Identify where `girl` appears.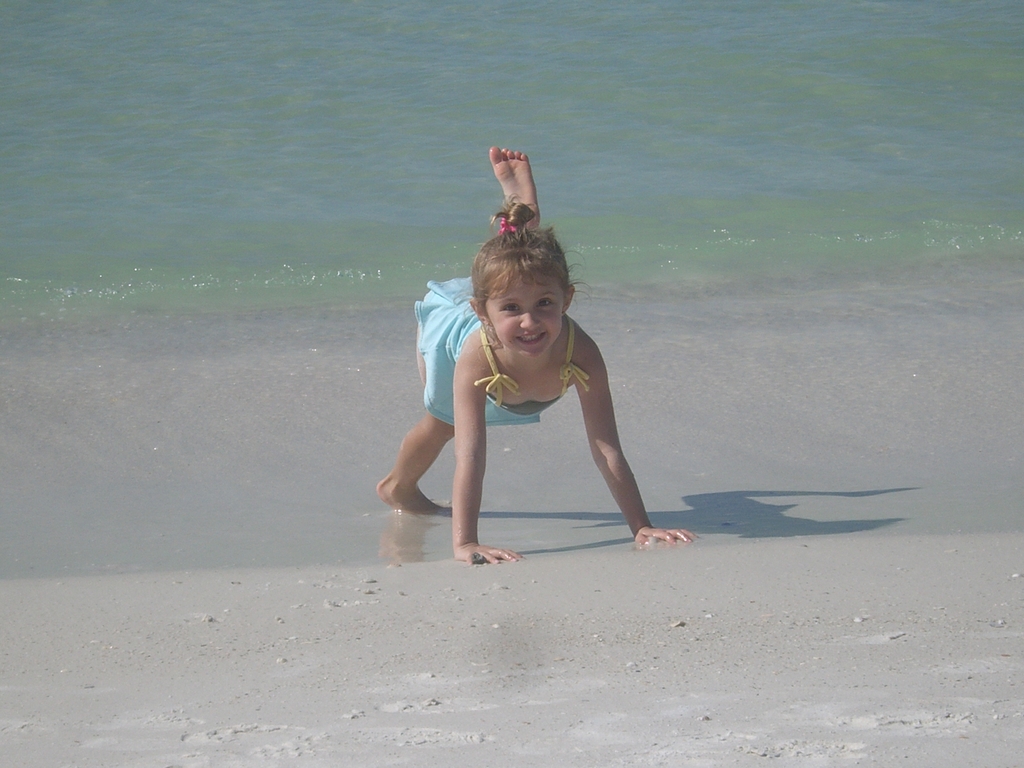
Appears at Rect(376, 147, 680, 563).
